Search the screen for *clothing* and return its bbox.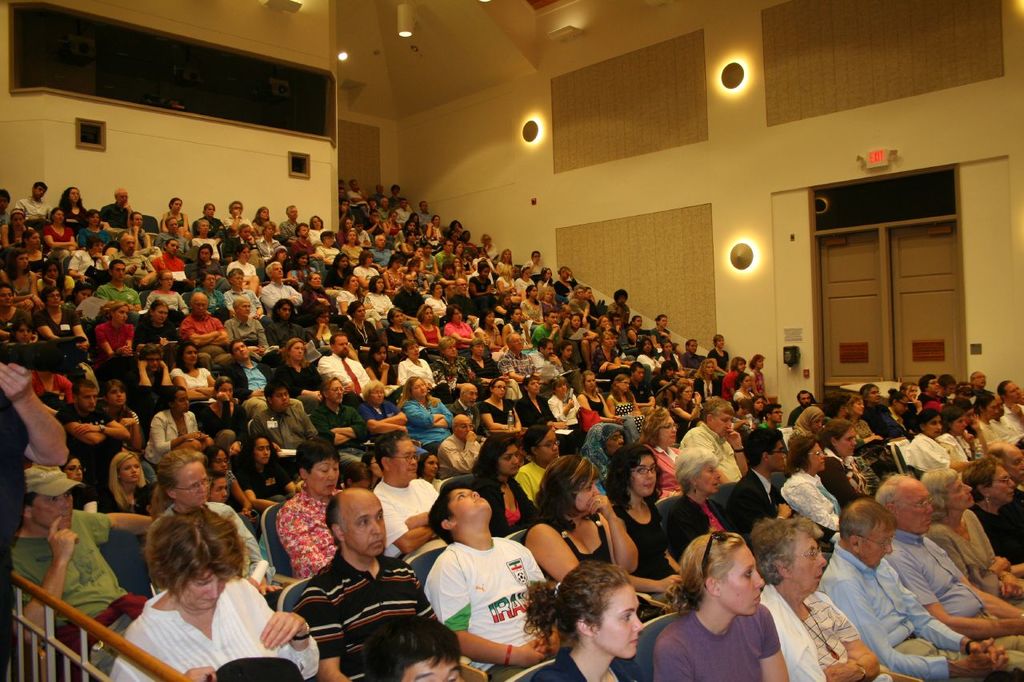
Found: {"left": 158, "top": 497, "right": 261, "bottom": 566}.
